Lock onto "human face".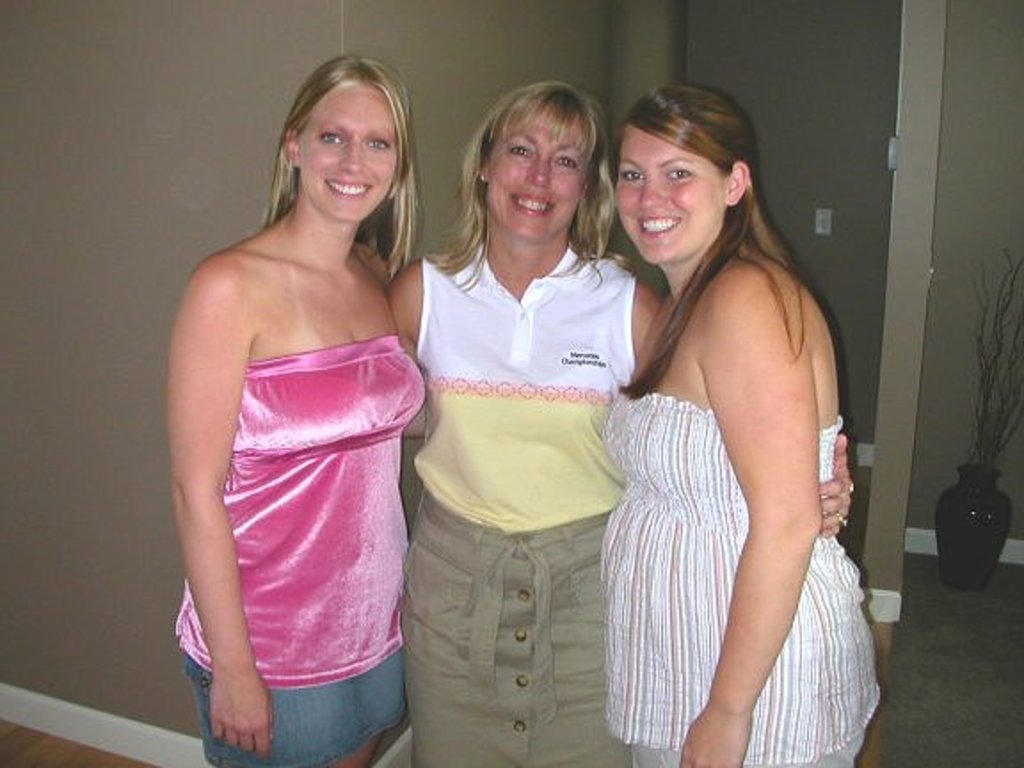
Locked: BBox(615, 112, 729, 270).
